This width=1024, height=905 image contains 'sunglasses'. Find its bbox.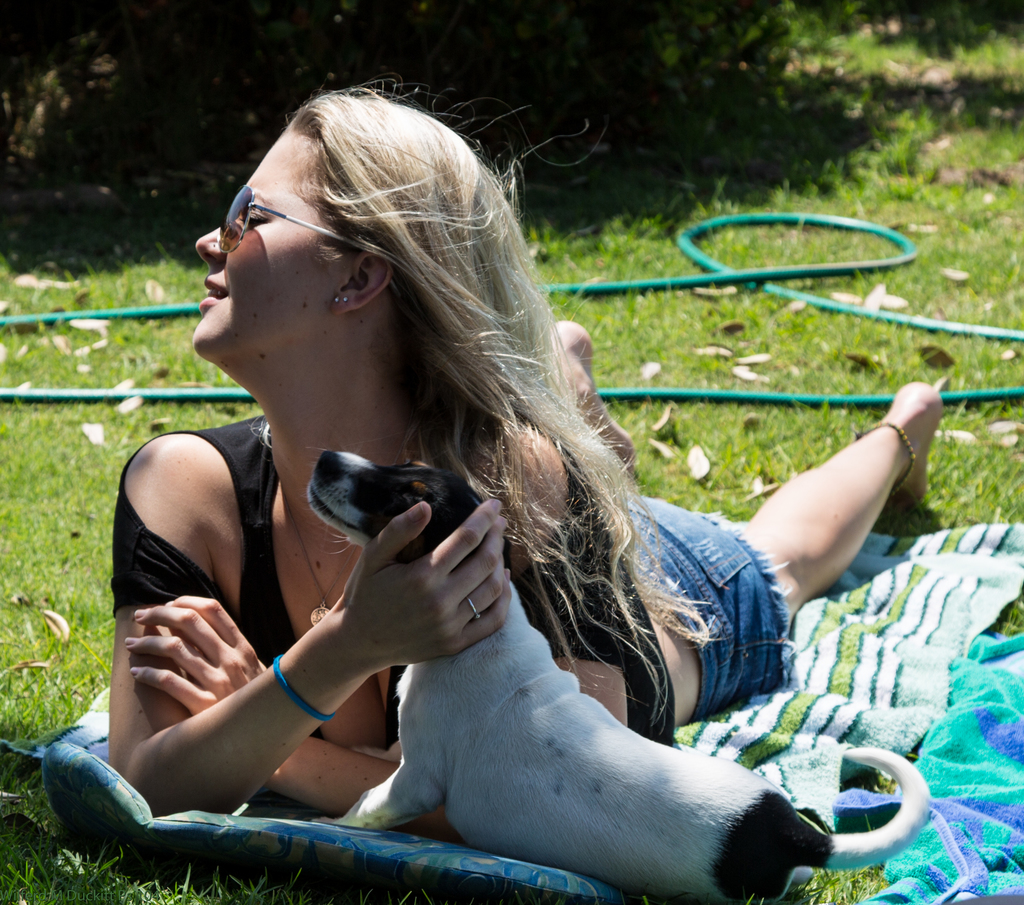
{"x1": 217, "y1": 181, "x2": 378, "y2": 260}.
